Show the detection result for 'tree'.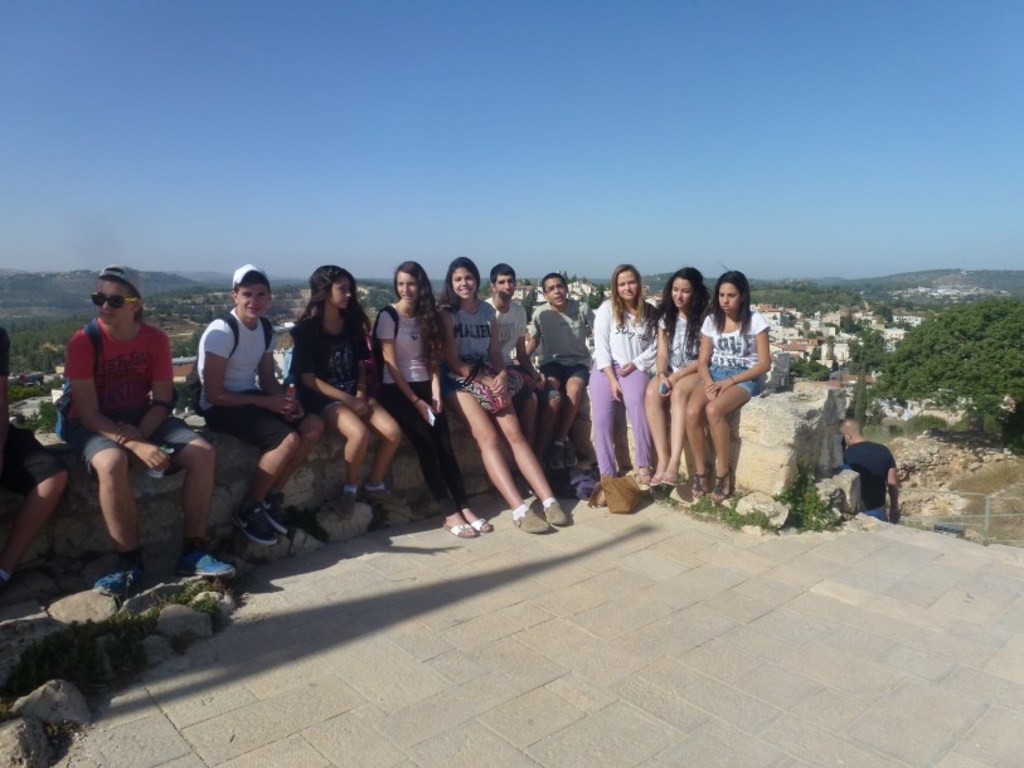
x1=525, y1=292, x2=535, y2=316.
